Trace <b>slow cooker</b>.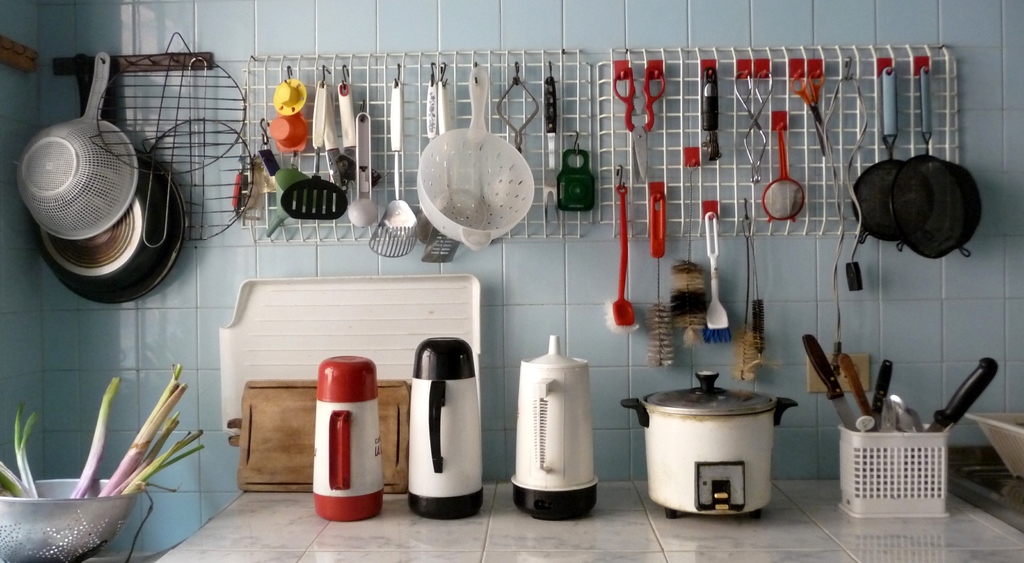
Traced to [x1=619, y1=370, x2=800, y2=521].
